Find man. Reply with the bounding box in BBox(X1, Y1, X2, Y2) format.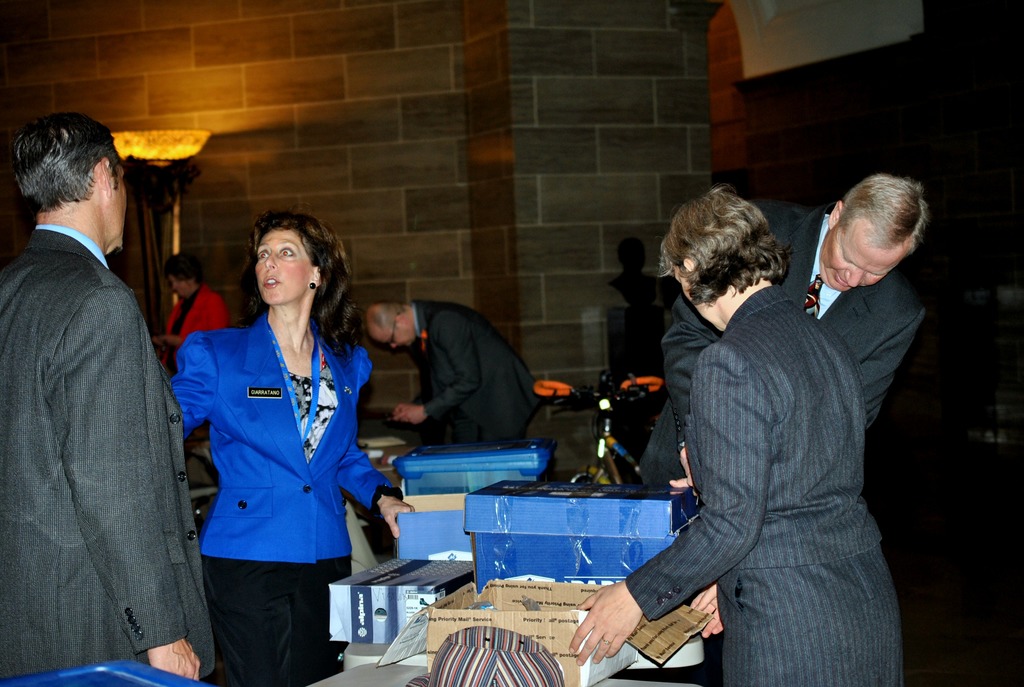
BBox(2, 72, 198, 686).
